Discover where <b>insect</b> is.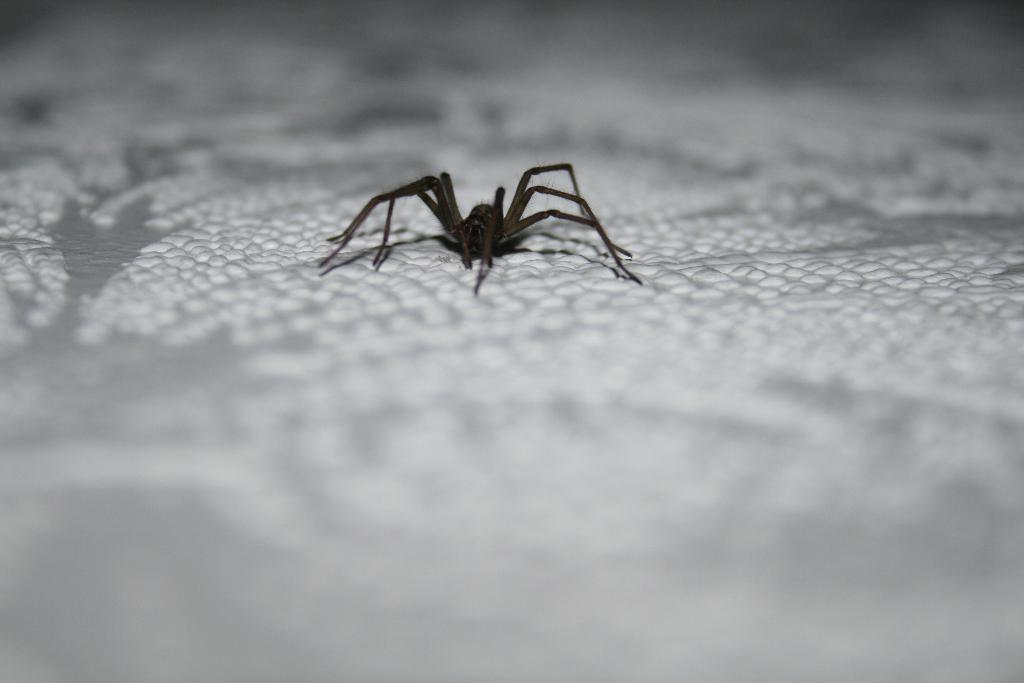
Discovered at (313, 158, 645, 303).
